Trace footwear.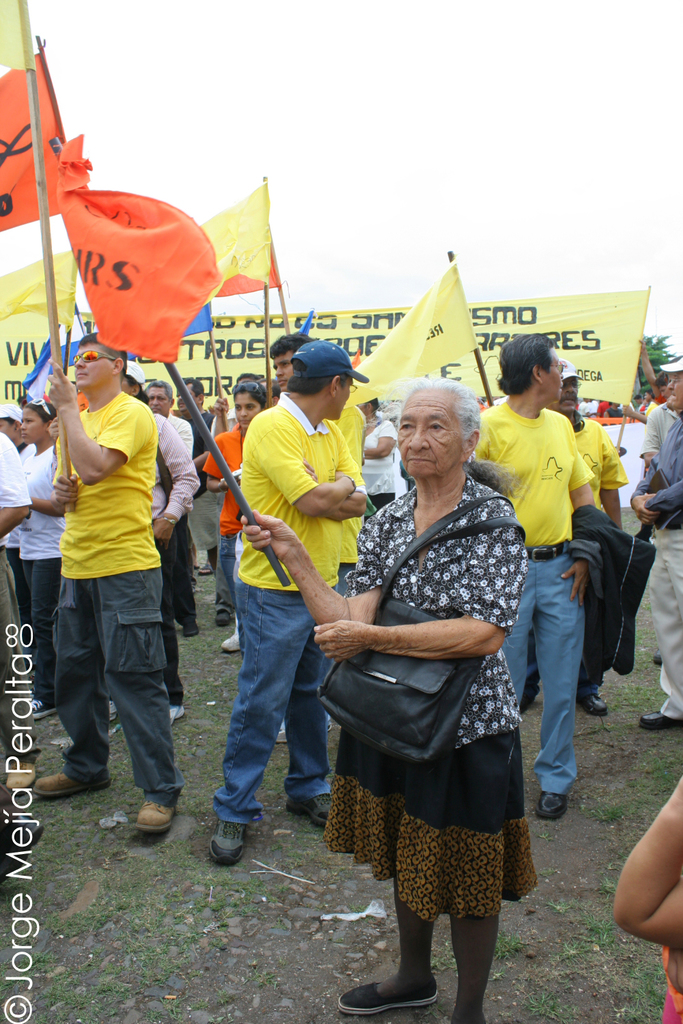
Traced to 572/692/606/715.
